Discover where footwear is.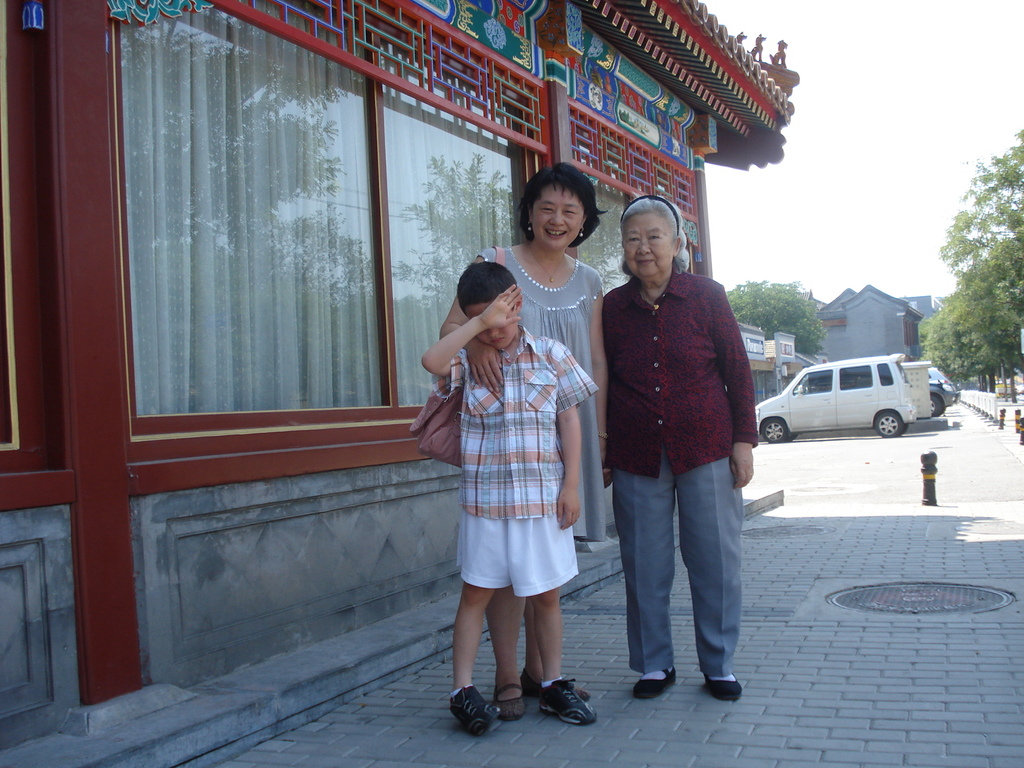
Discovered at (x1=703, y1=673, x2=742, y2=701).
